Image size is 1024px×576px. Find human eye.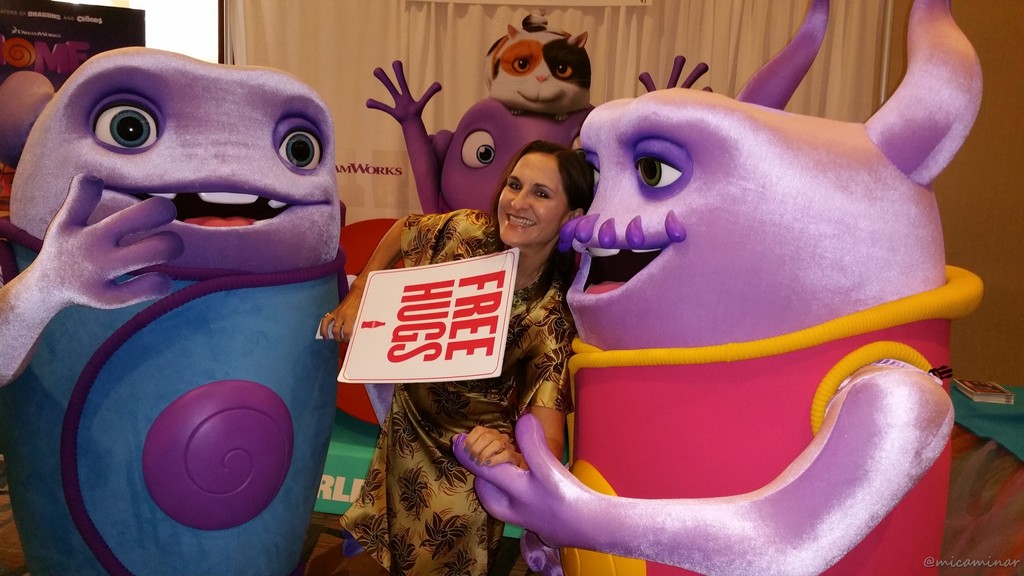
bbox=[537, 192, 548, 202].
